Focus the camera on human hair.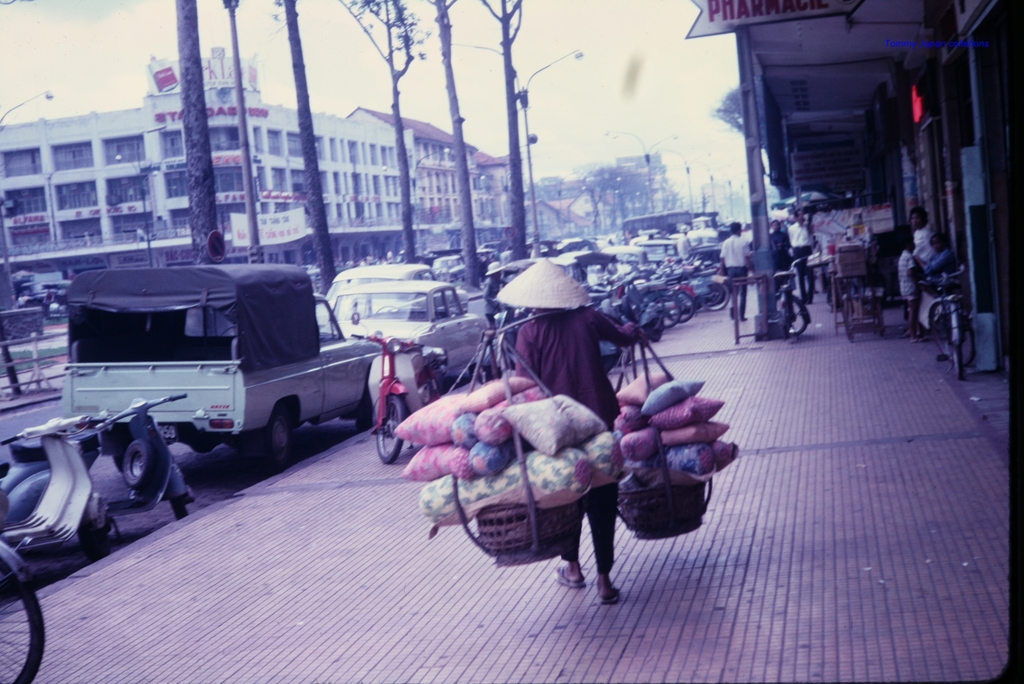
Focus region: <box>771,221,782,233</box>.
